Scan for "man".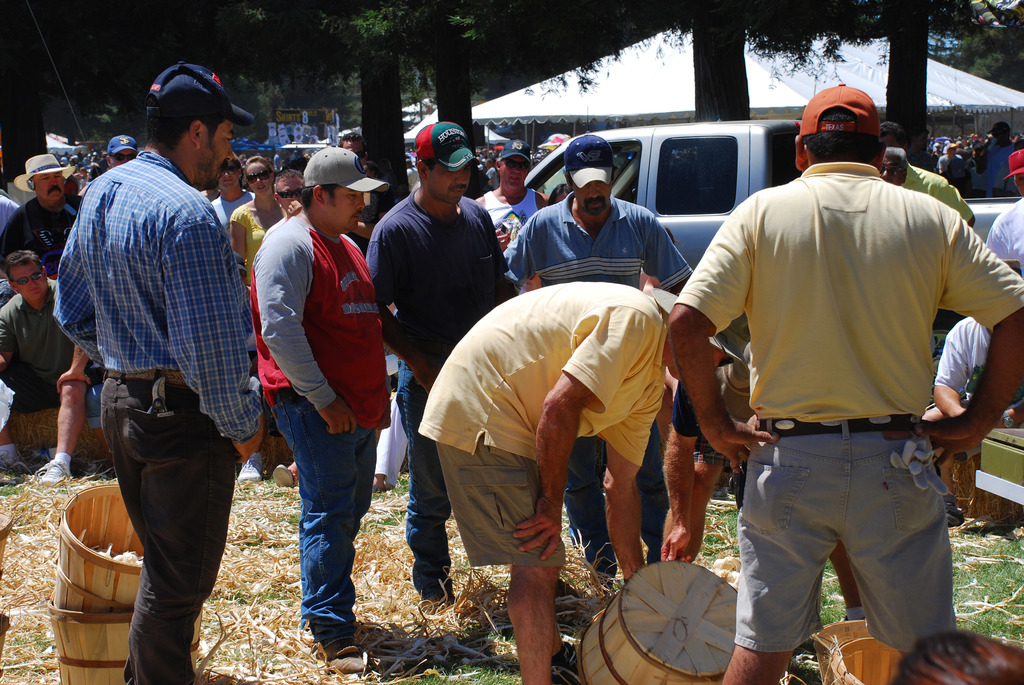
Scan result: 881:121:979:226.
